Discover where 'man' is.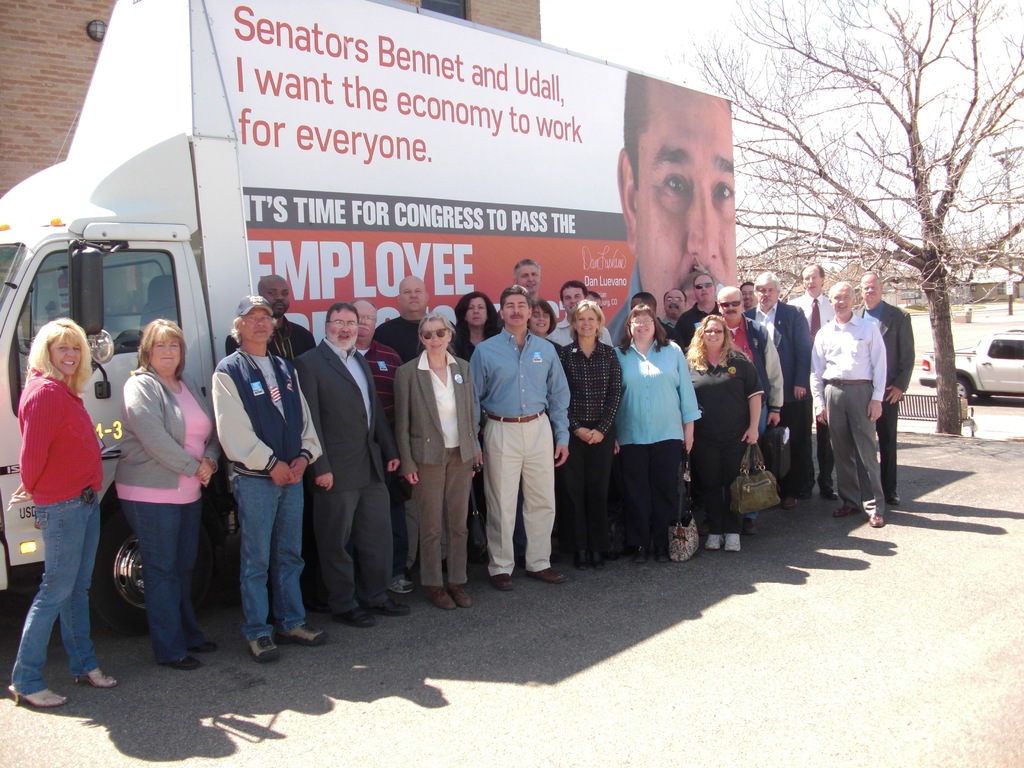
Discovered at crop(659, 286, 690, 326).
